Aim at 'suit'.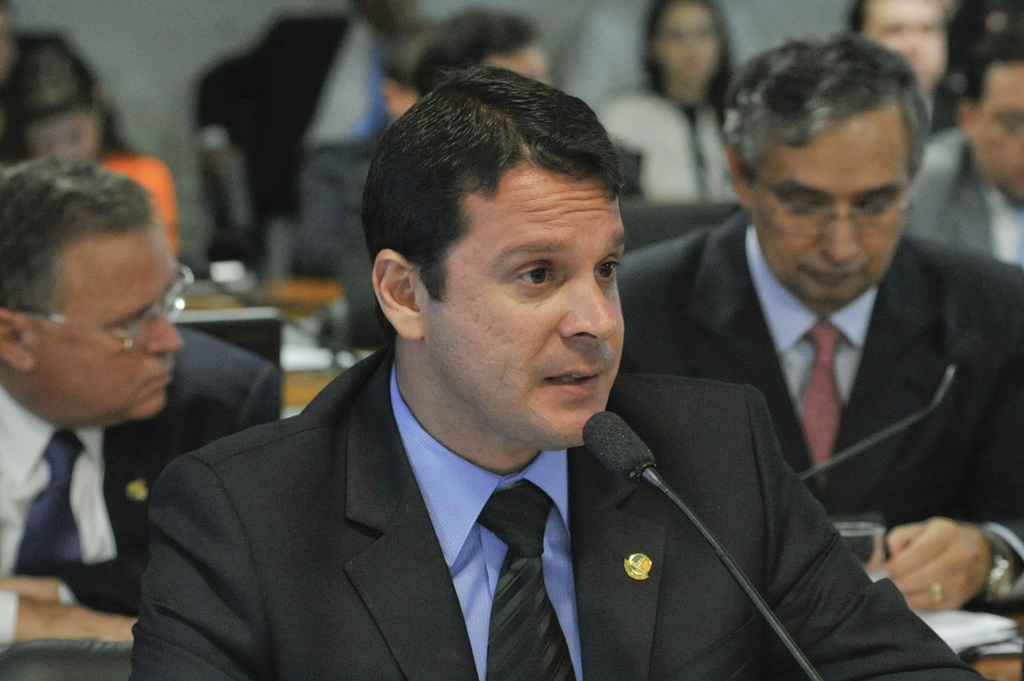
Aimed at (left=619, top=209, right=1023, bottom=610).
